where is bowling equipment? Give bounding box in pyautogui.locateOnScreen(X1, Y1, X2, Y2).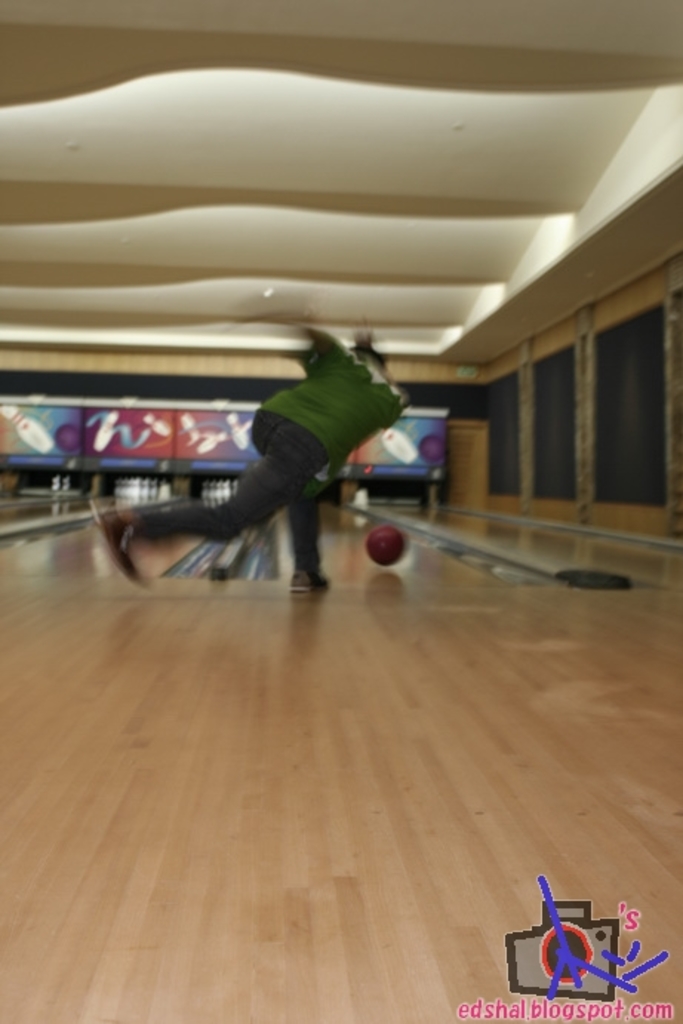
pyautogui.locateOnScreen(362, 516, 416, 576).
